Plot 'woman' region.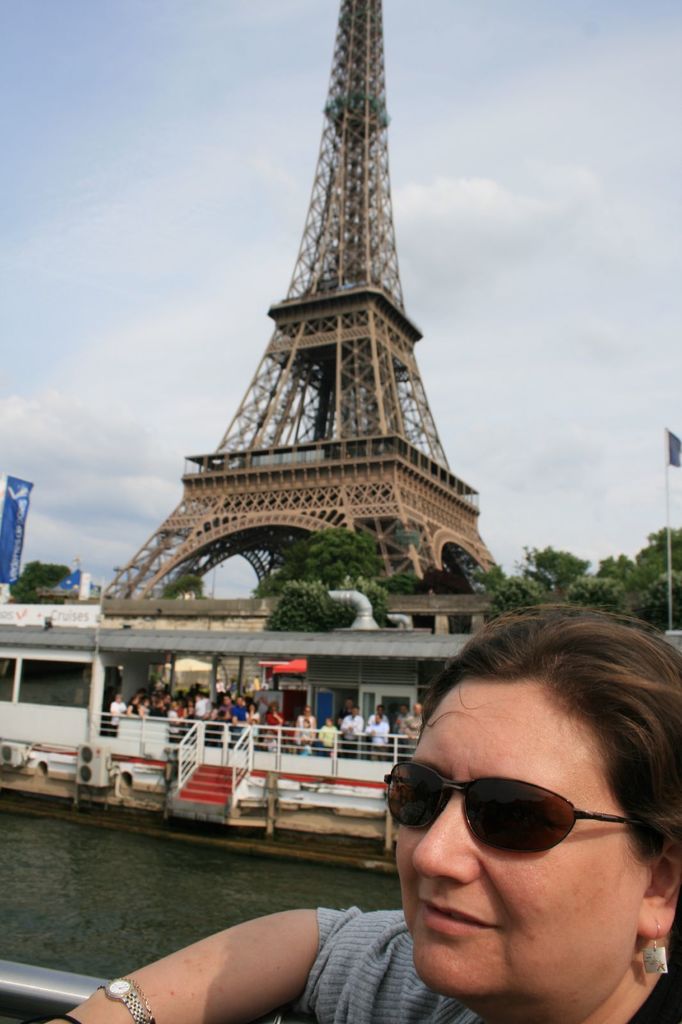
Plotted at 216,558,671,1023.
